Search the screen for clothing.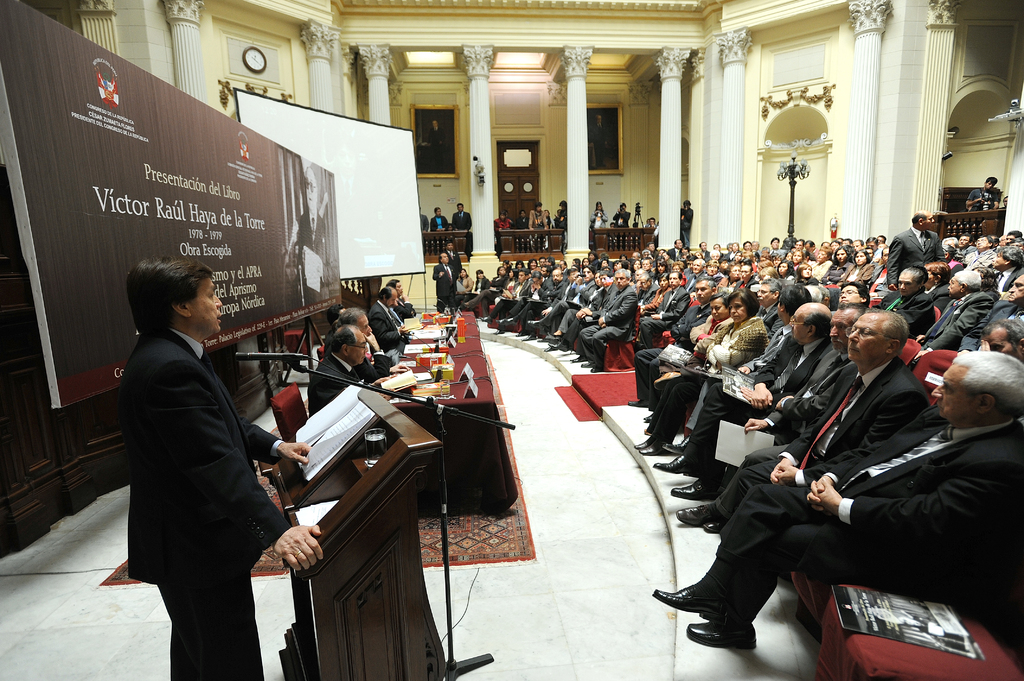
Found at detection(613, 209, 630, 228).
